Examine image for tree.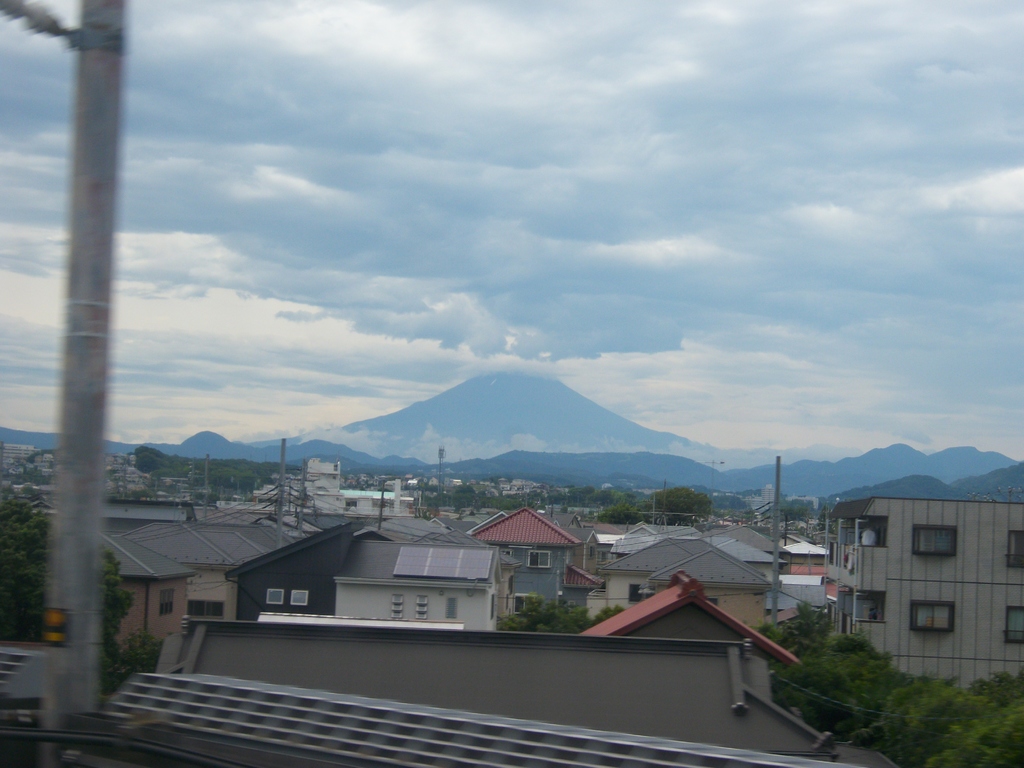
Examination result: crop(0, 360, 1023, 516).
